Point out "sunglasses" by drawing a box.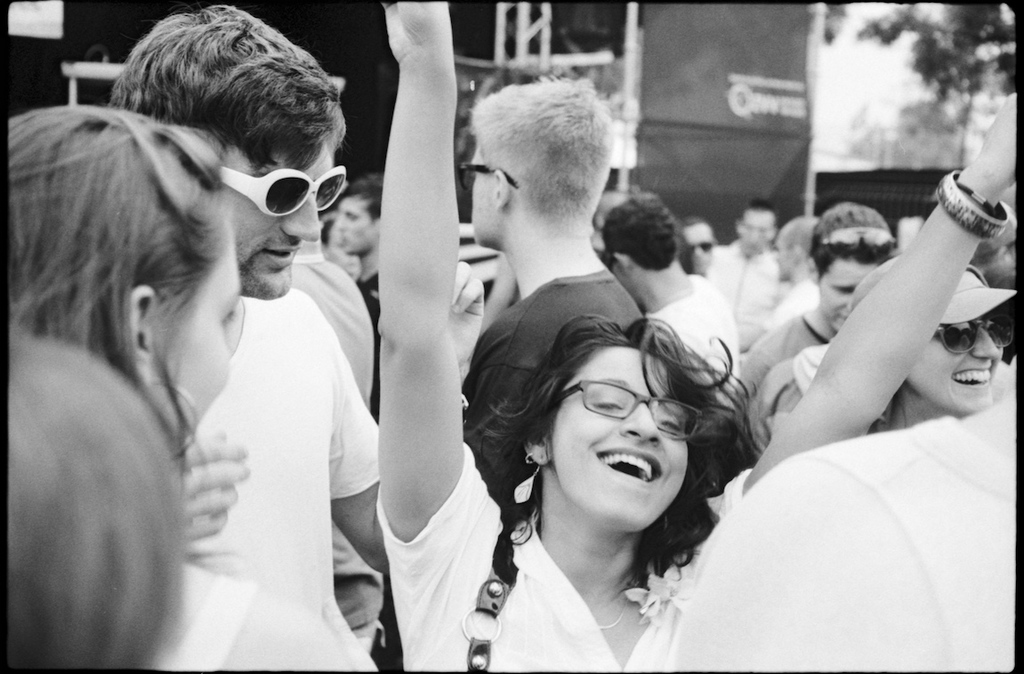
[219,164,343,217].
